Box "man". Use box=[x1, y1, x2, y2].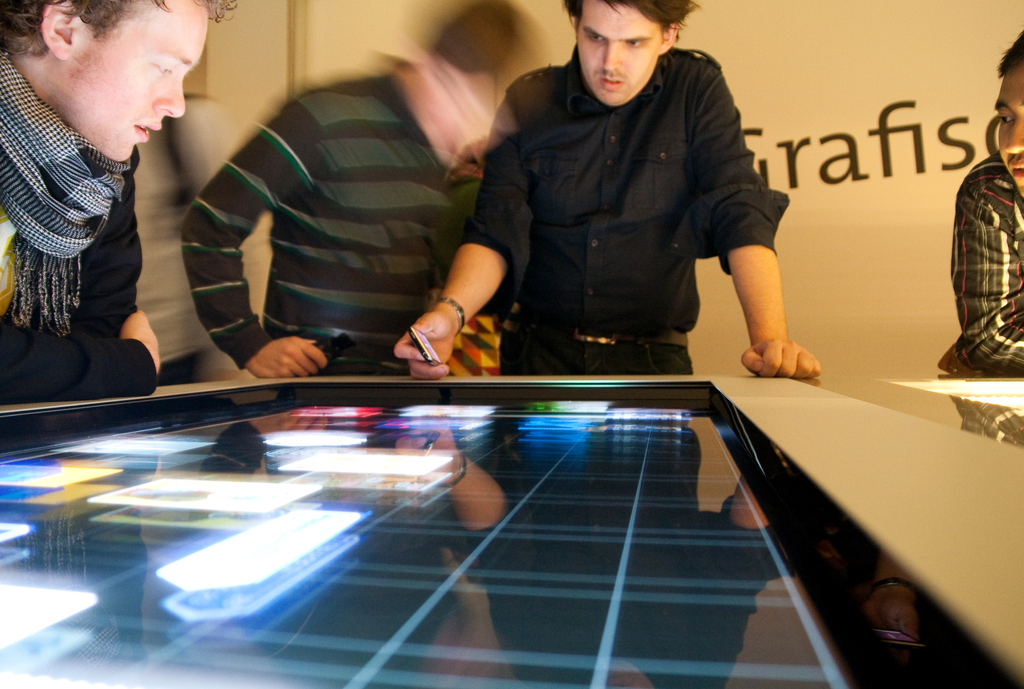
box=[0, 0, 241, 401].
